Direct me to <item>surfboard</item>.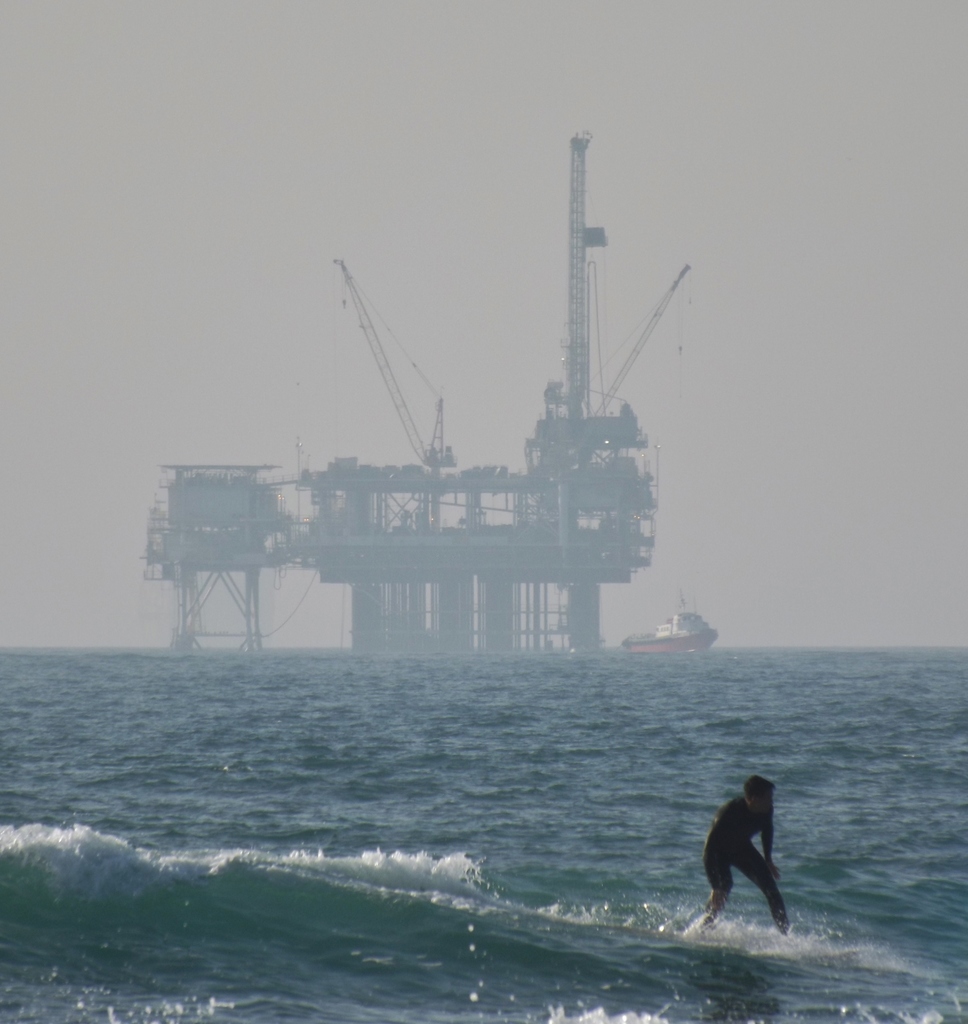
Direction: 800 944 862 960.
